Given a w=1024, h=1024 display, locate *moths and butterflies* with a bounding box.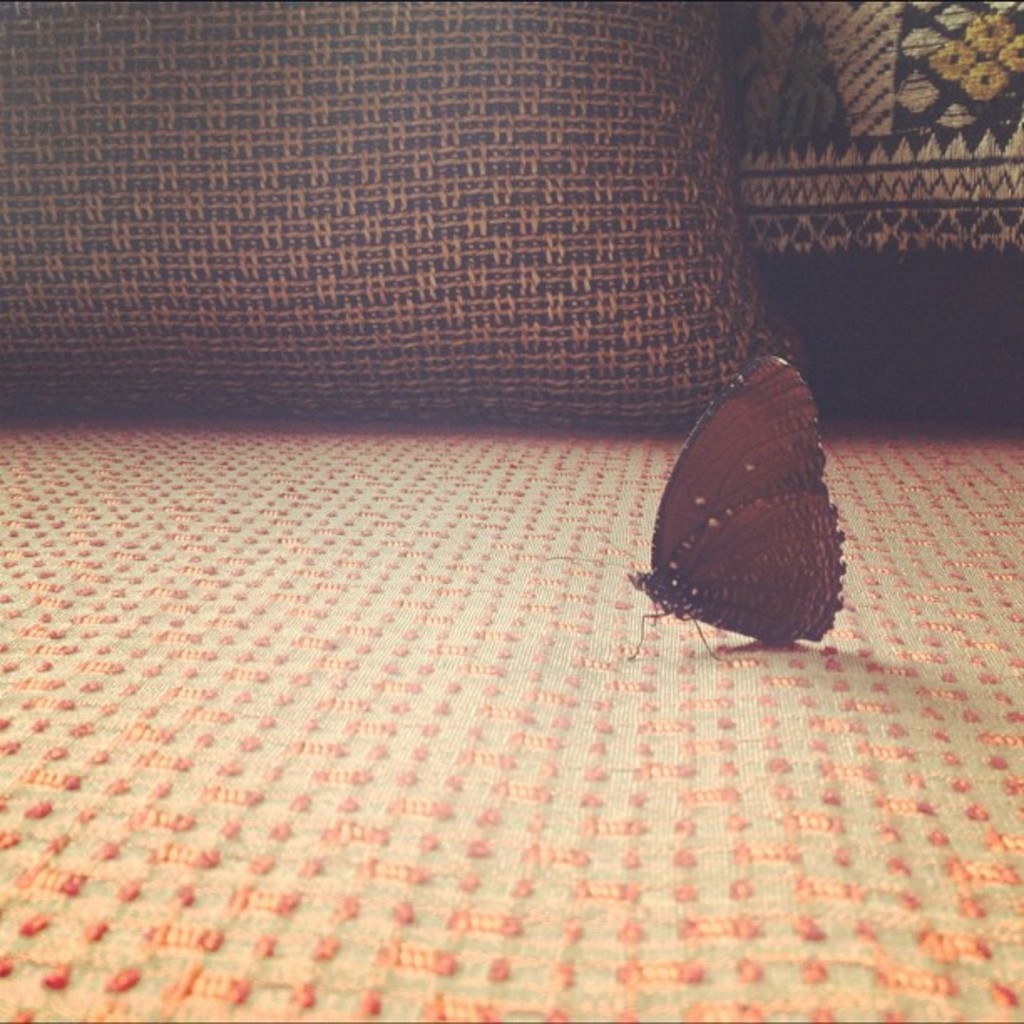
Located: select_region(539, 353, 845, 664).
